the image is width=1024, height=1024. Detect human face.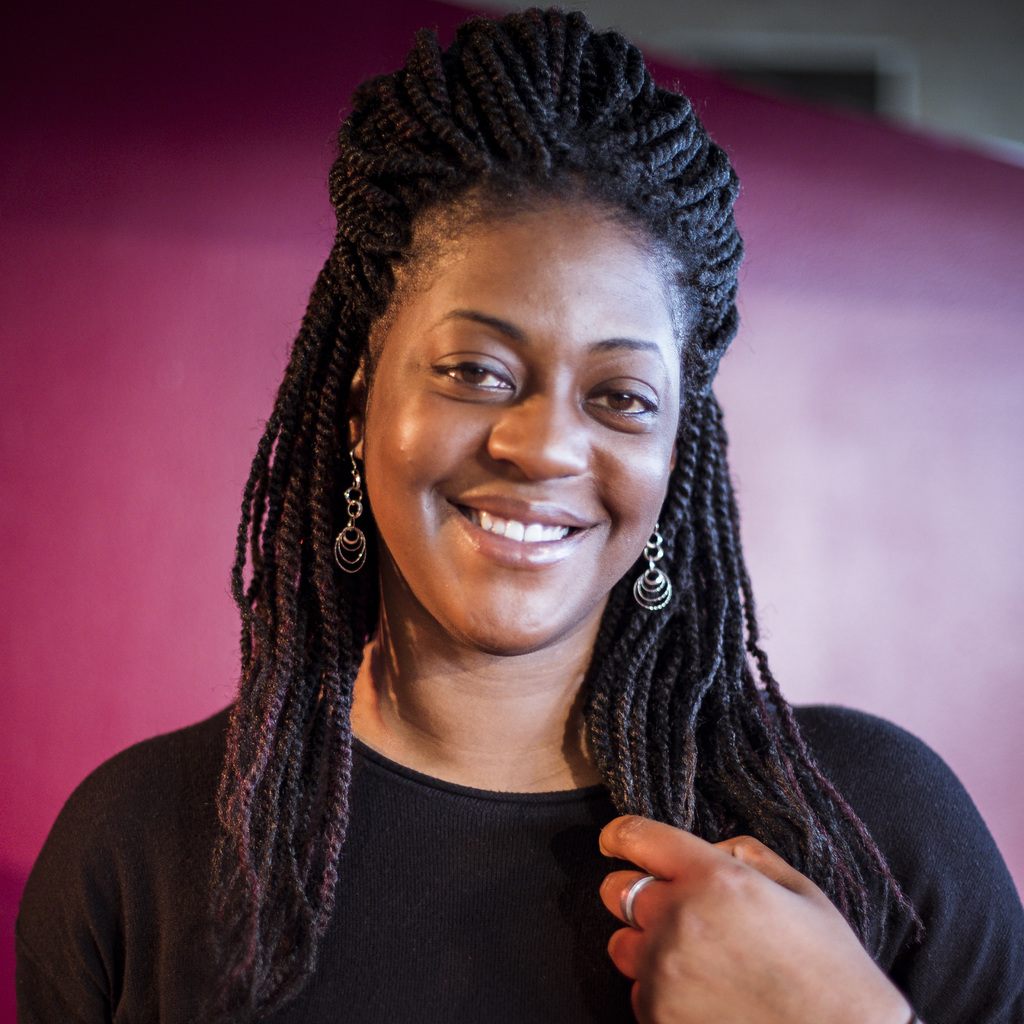
Detection: 362/218/675/655.
